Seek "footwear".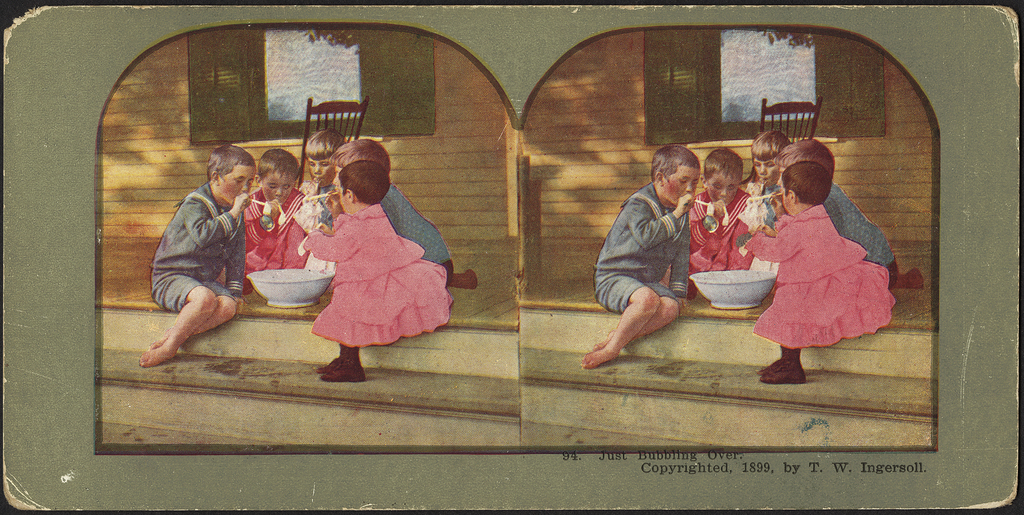
rect(451, 267, 479, 290).
